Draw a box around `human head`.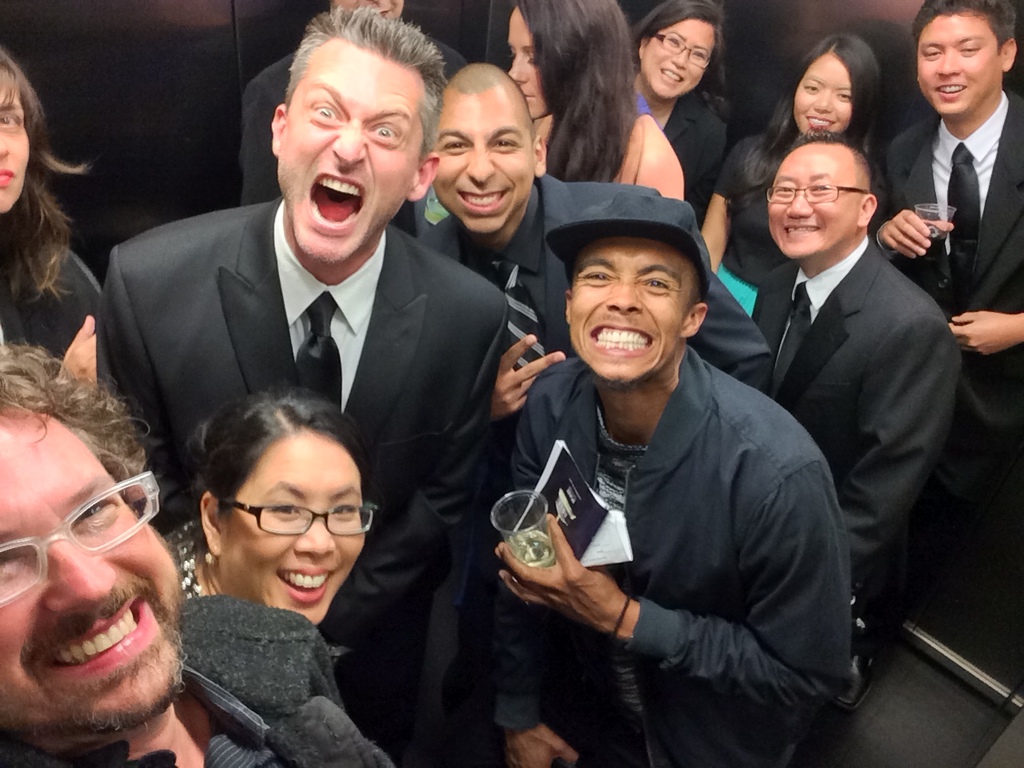
330/0/408/21.
